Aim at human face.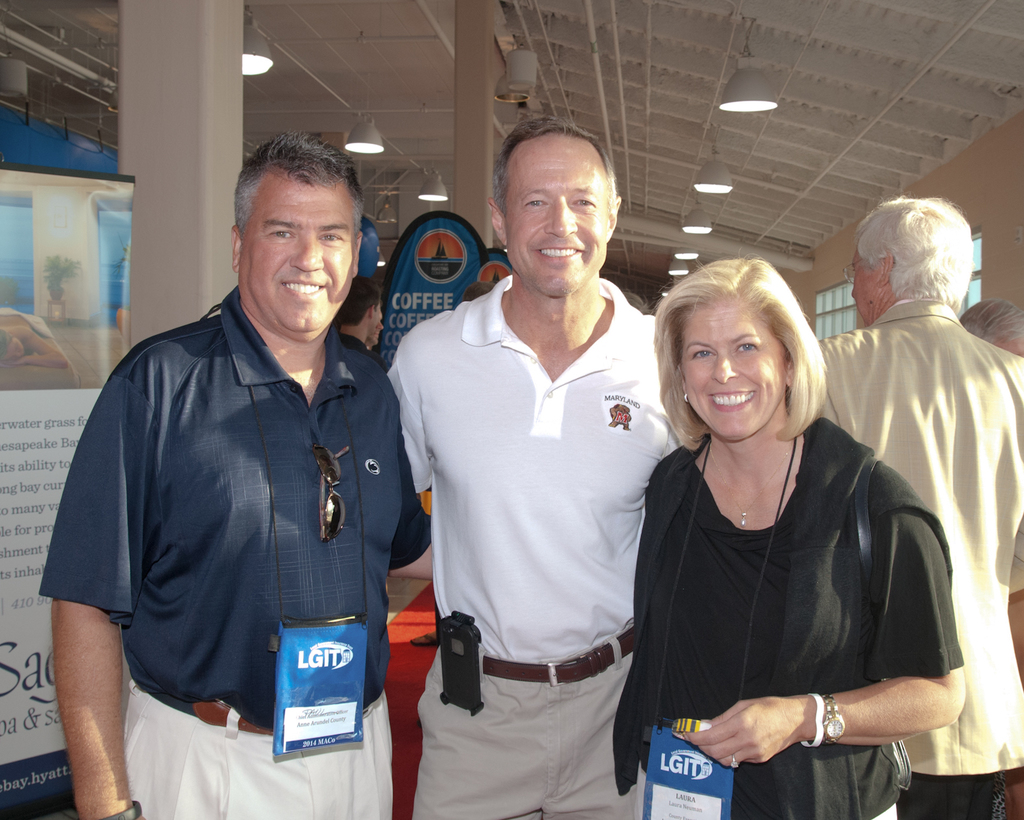
Aimed at bbox=(675, 297, 781, 445).
